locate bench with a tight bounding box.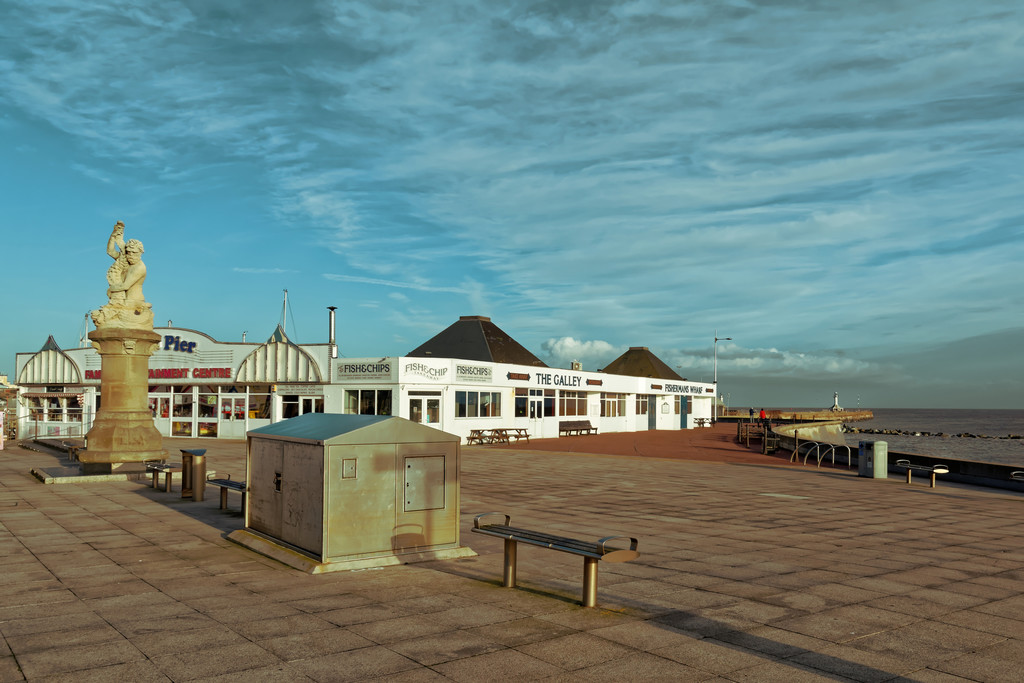
left=140, top=457, right=181, bottom=493.
